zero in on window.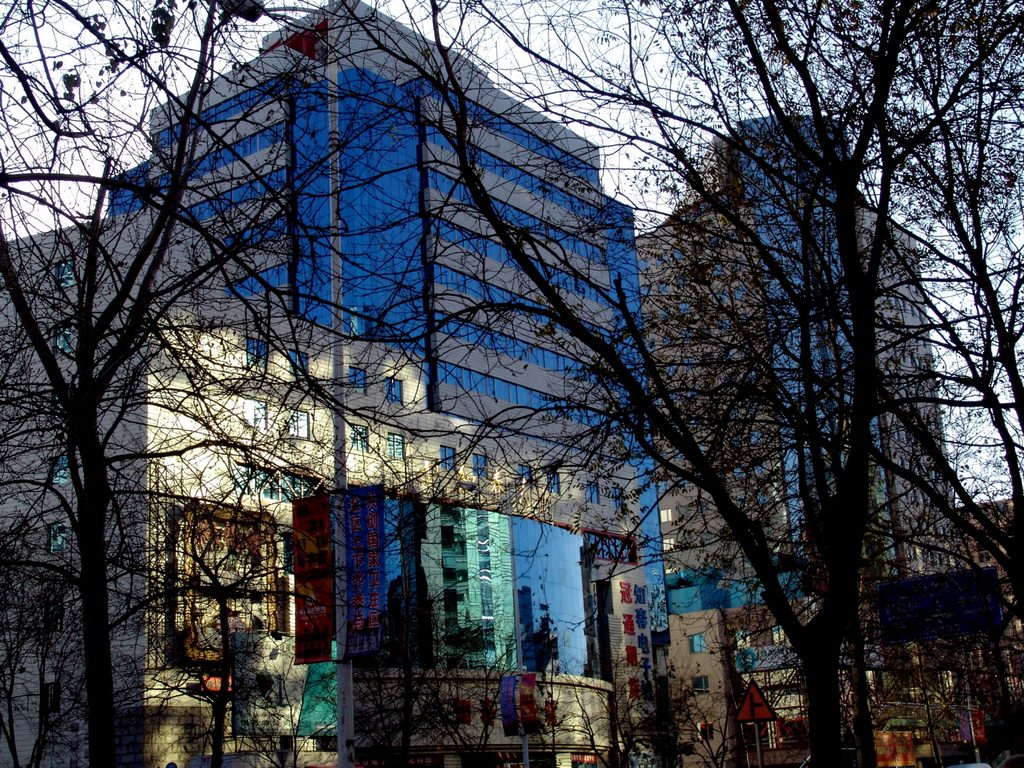
Zeroed in: <region>385, 431, 408, 461</region>.
